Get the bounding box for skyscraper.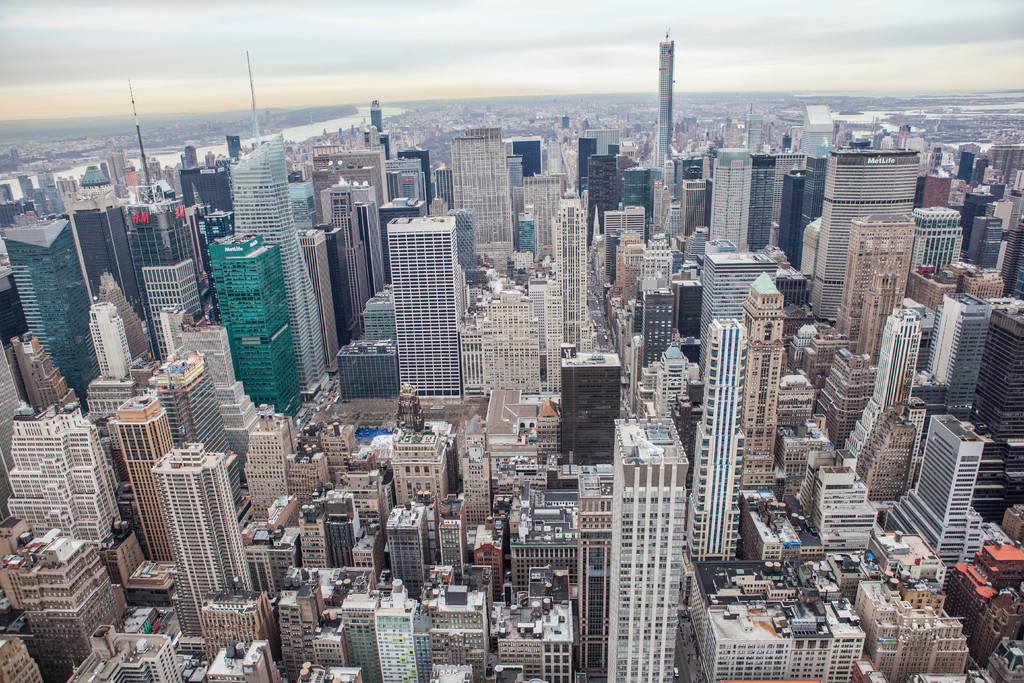
pyautogui.locateOnScreen(20, 539, 111, 662).
